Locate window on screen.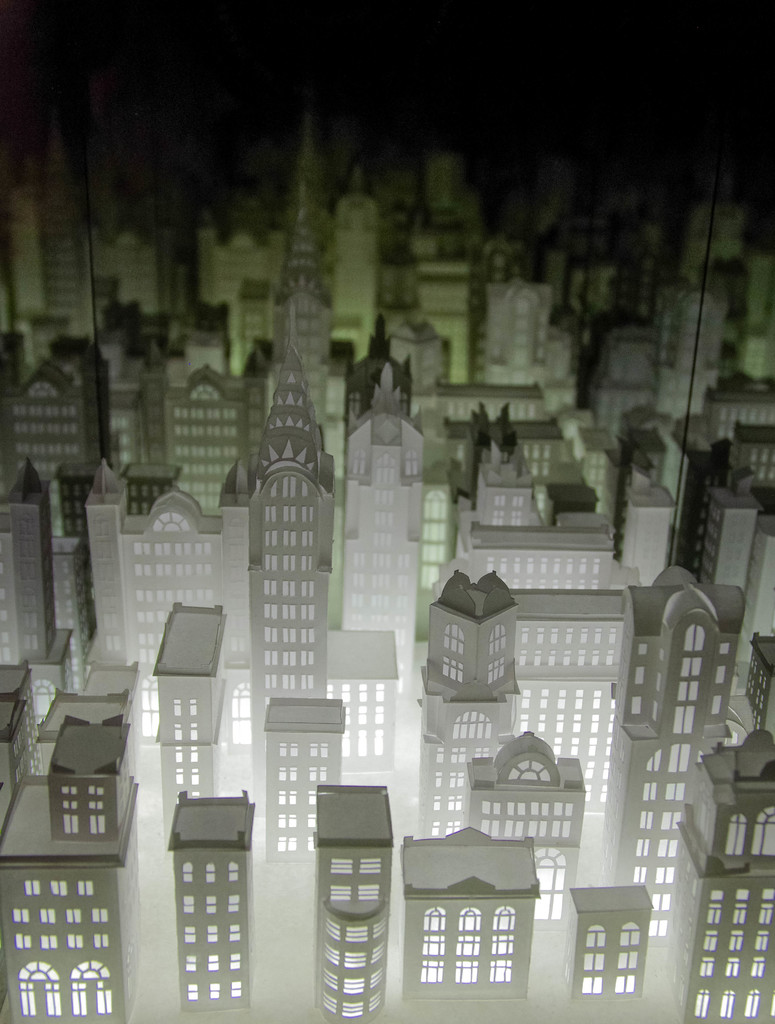
On screen at (x1=748, y1=955, x2=762, y2=978).
